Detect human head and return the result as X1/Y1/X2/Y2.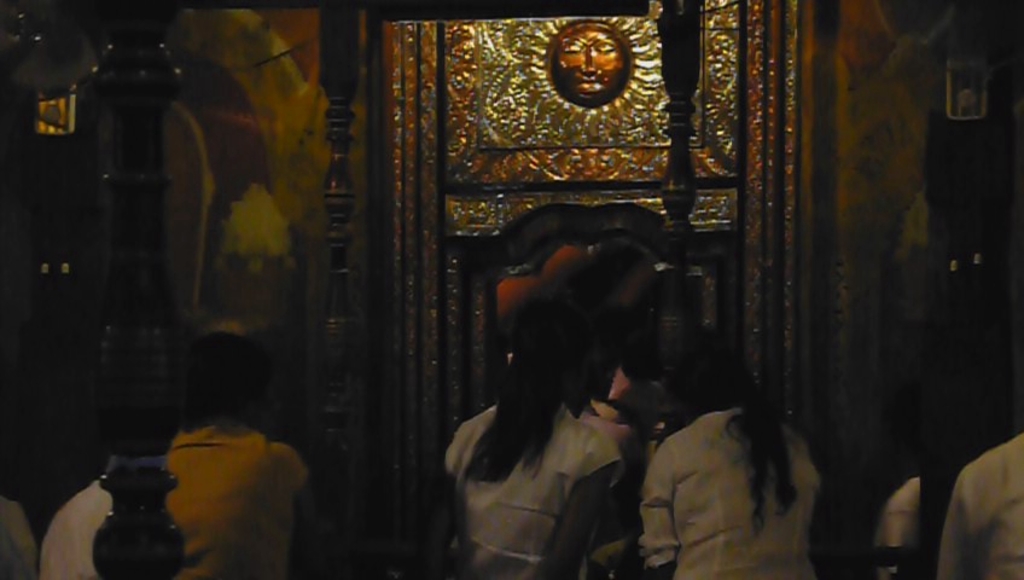
539/34/642/102.
